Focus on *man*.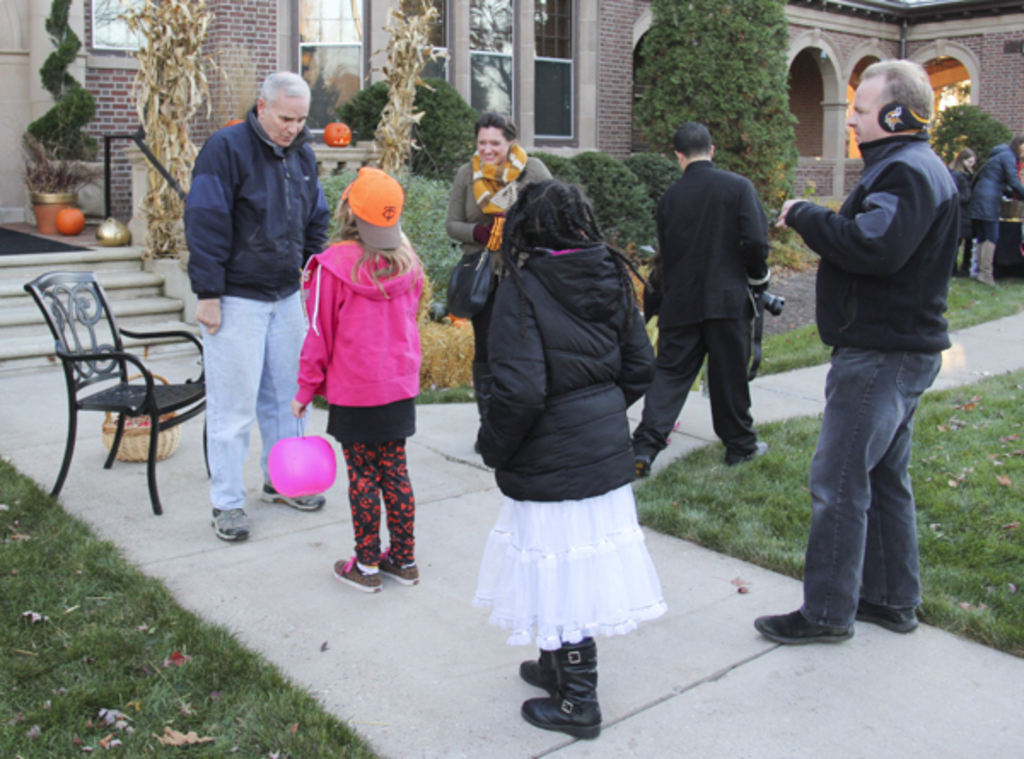
Focused at {"x1": 761, "y1": 55, "x2": 952, "y2": 638}.
